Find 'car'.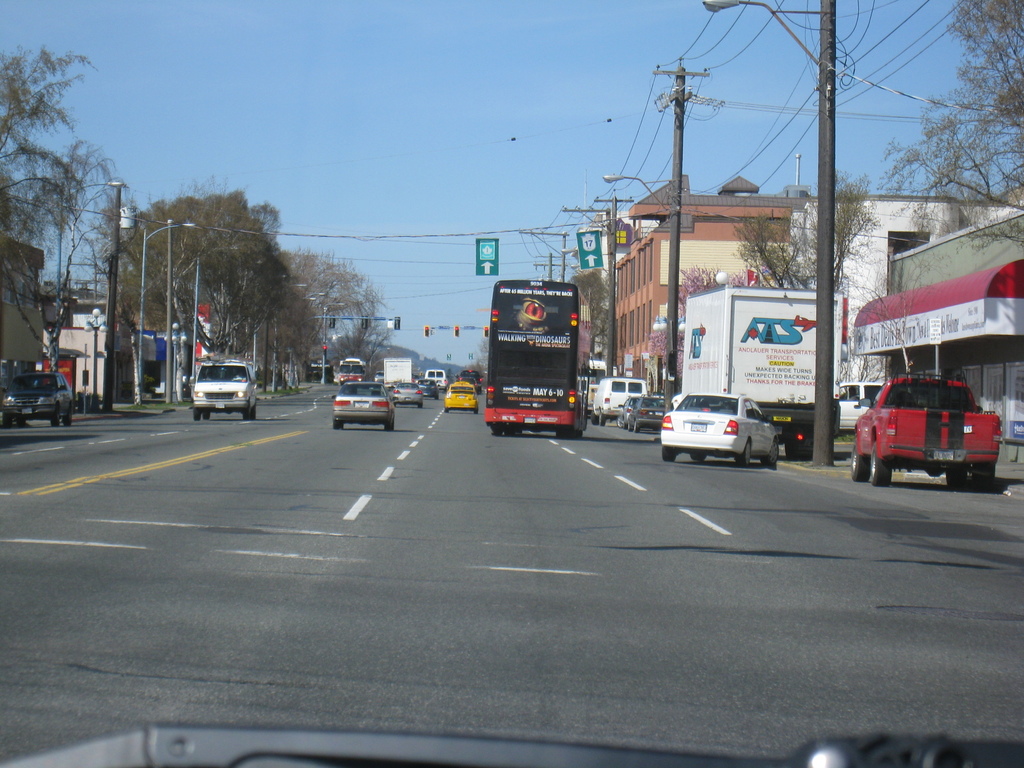
box=[0, 371, 75, 426].
